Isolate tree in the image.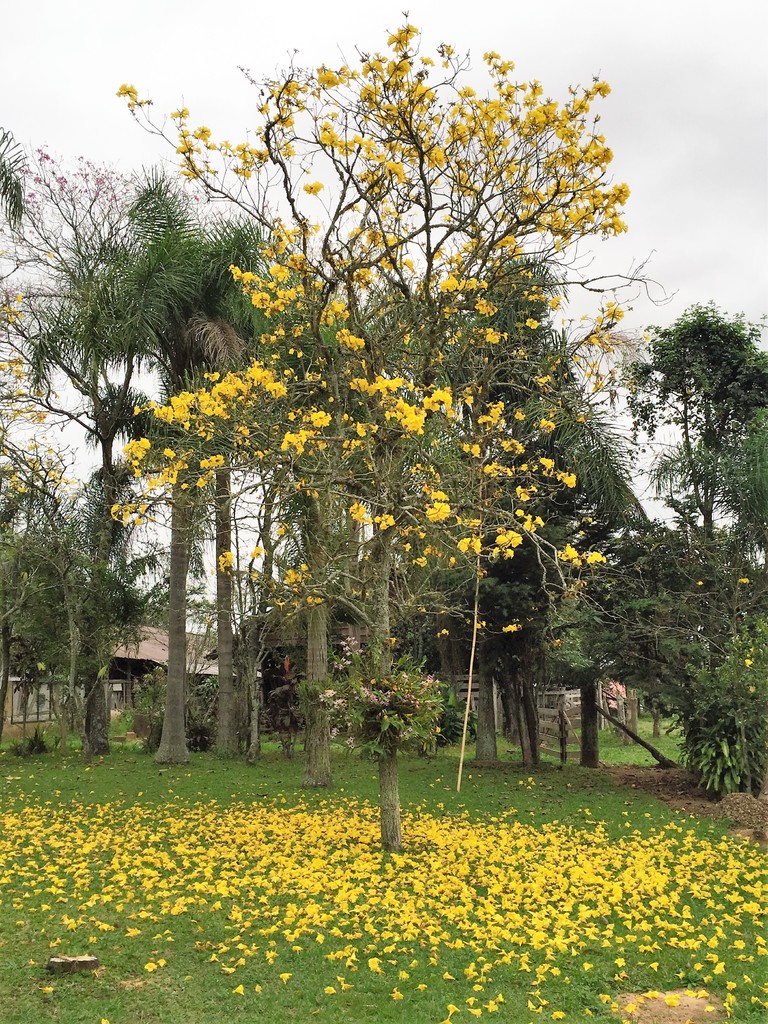
Isolated region: [3,168,286,745].
